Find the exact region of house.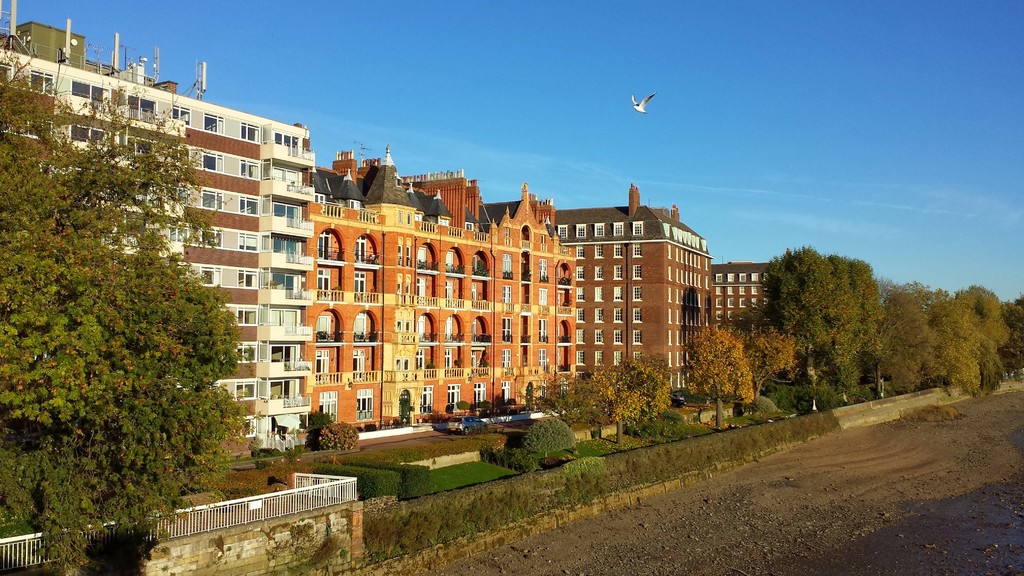
Exact region: {"x1": 548, "y1": 189, "x2": 726, "y2": 403}.
